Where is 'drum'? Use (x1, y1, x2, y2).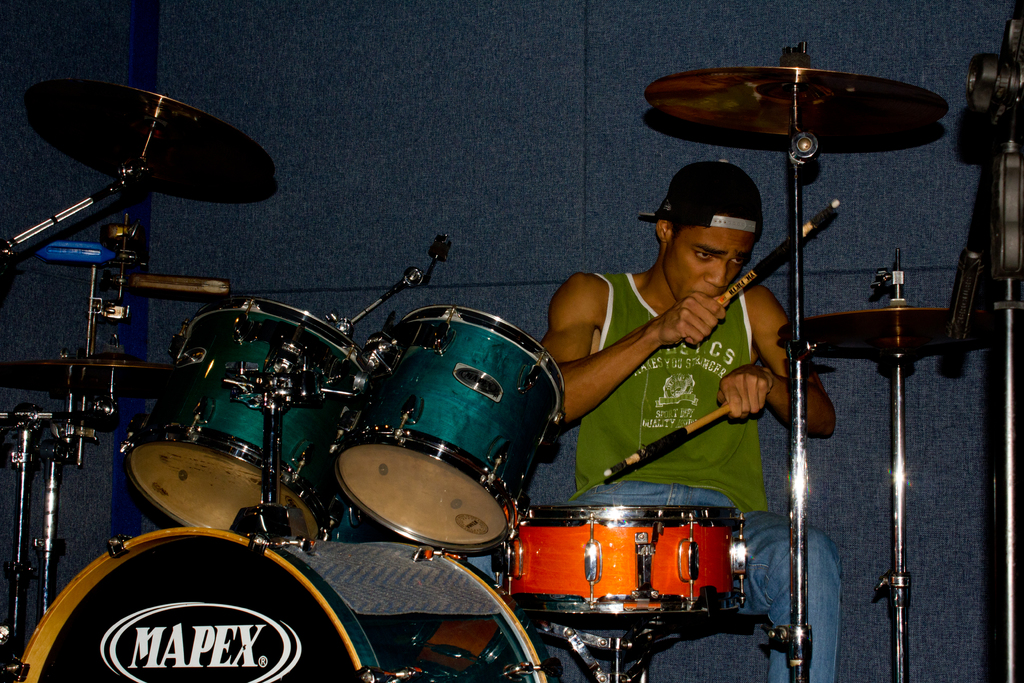
(501, 502, 749, 613).
